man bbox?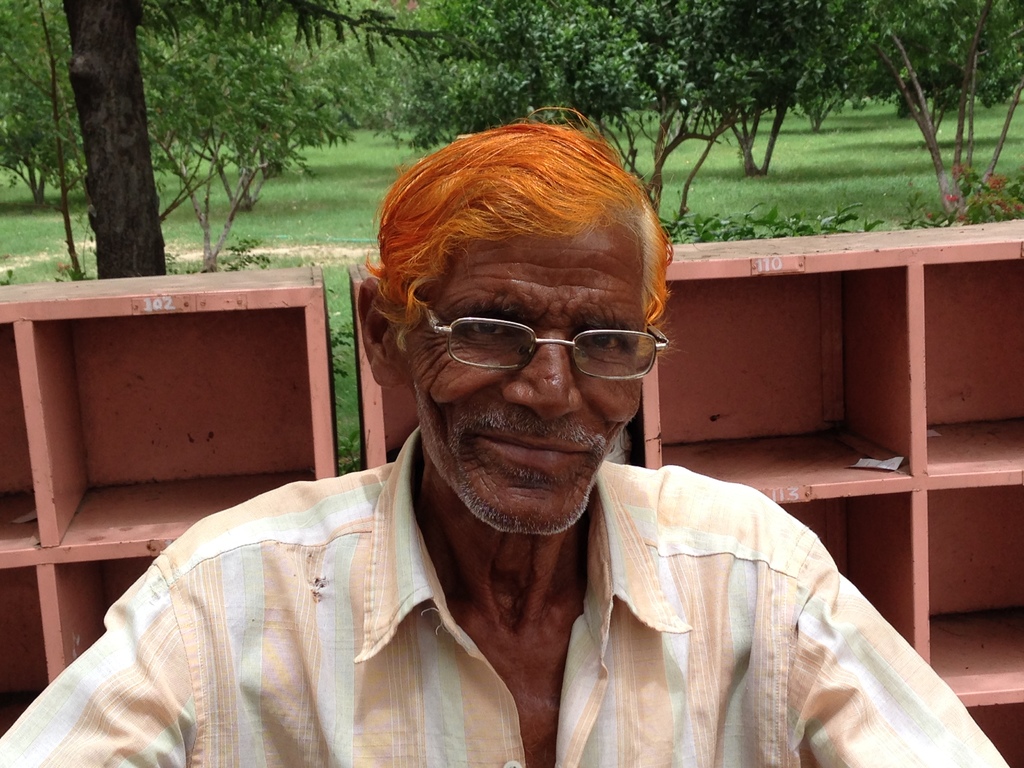
box=[0, 105, 1010, 767]
